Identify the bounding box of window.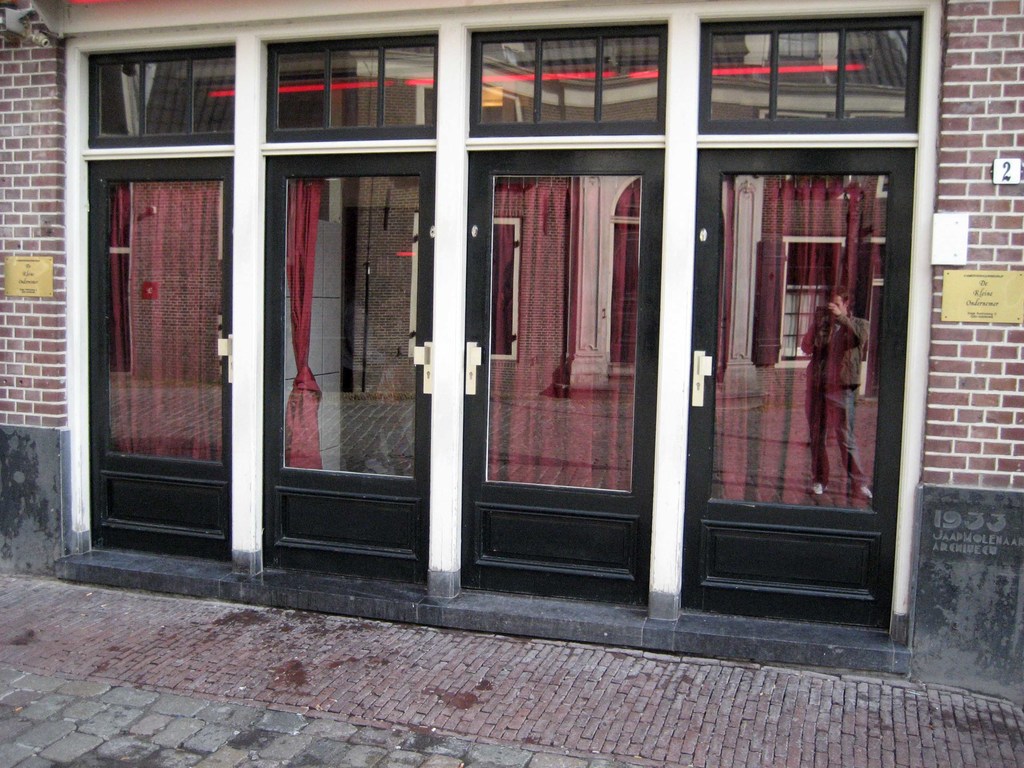
bbox=[93, 47, 242, 145].
